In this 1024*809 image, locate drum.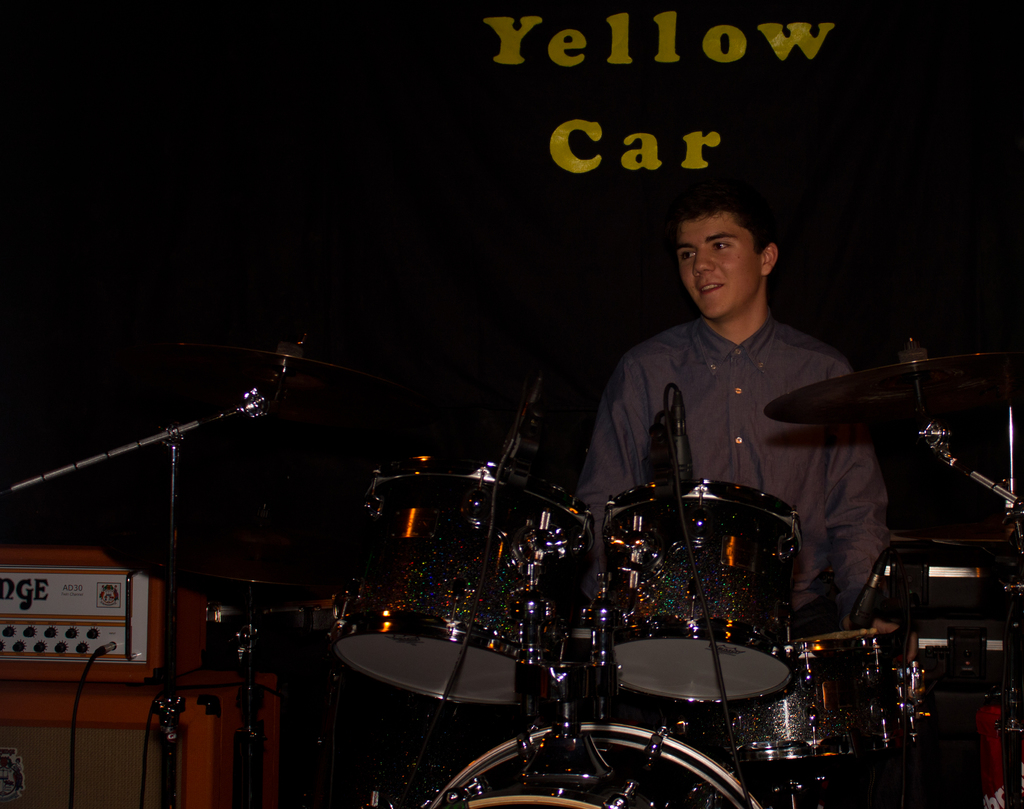
Bounding box: bbox=[335, 456, 593, 703].
